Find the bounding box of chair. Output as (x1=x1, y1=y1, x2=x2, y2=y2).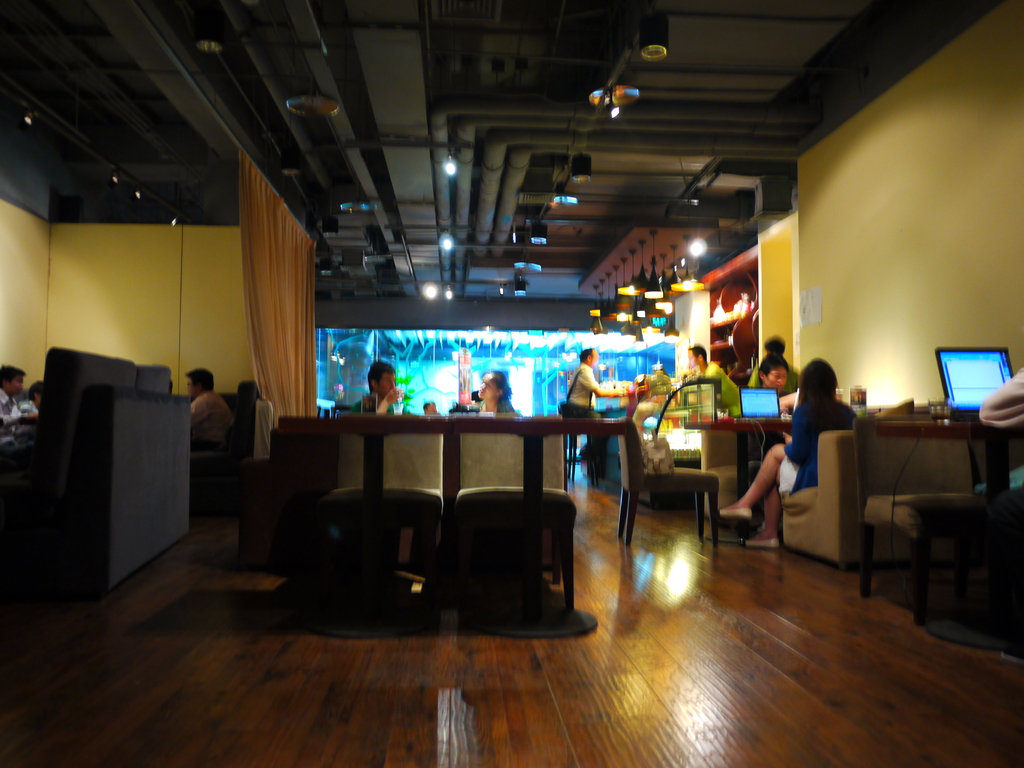
(x1=430, y1=432, x2=591, y2=637).
